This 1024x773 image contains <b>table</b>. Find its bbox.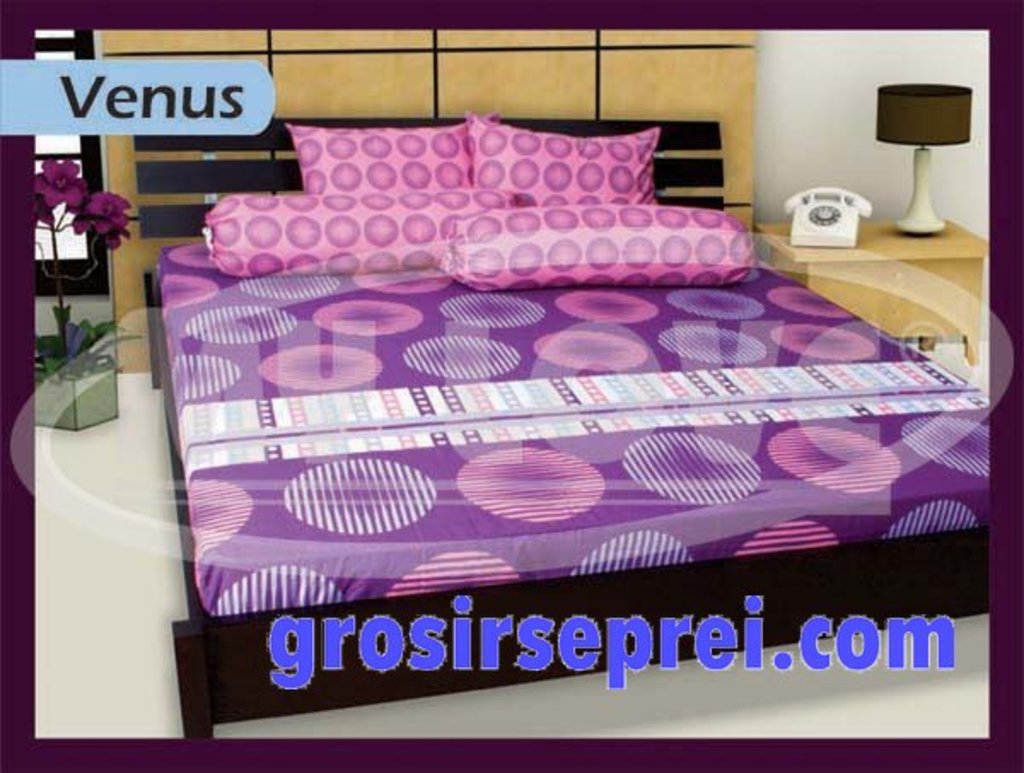
rect(751, 222, 990, 369).
